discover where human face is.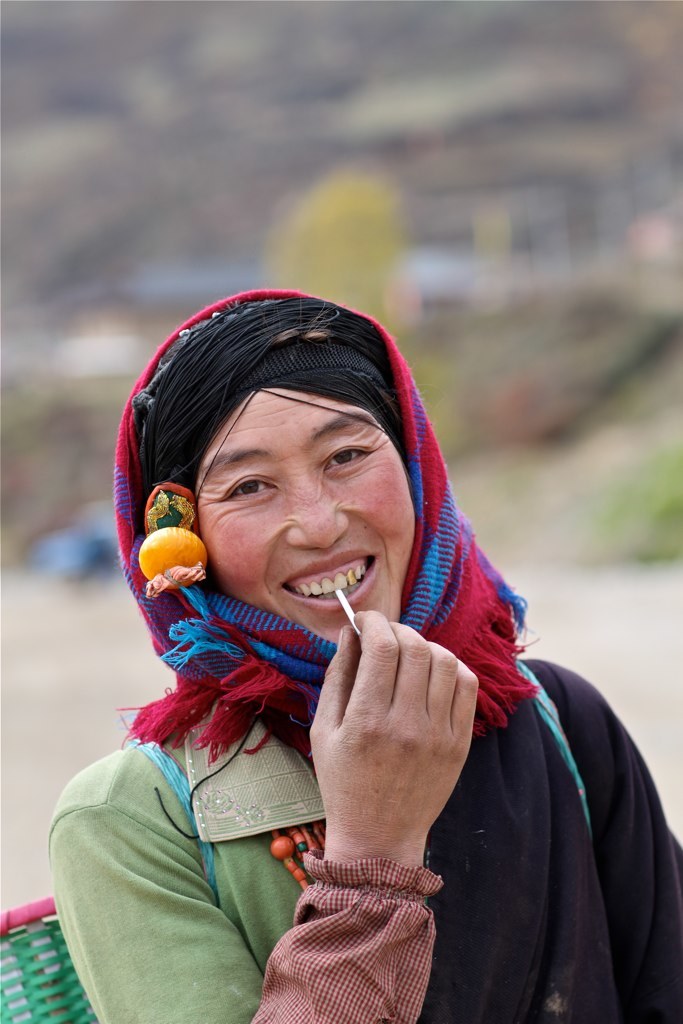
Discovered at BBox(171, 385, 417, 634).
